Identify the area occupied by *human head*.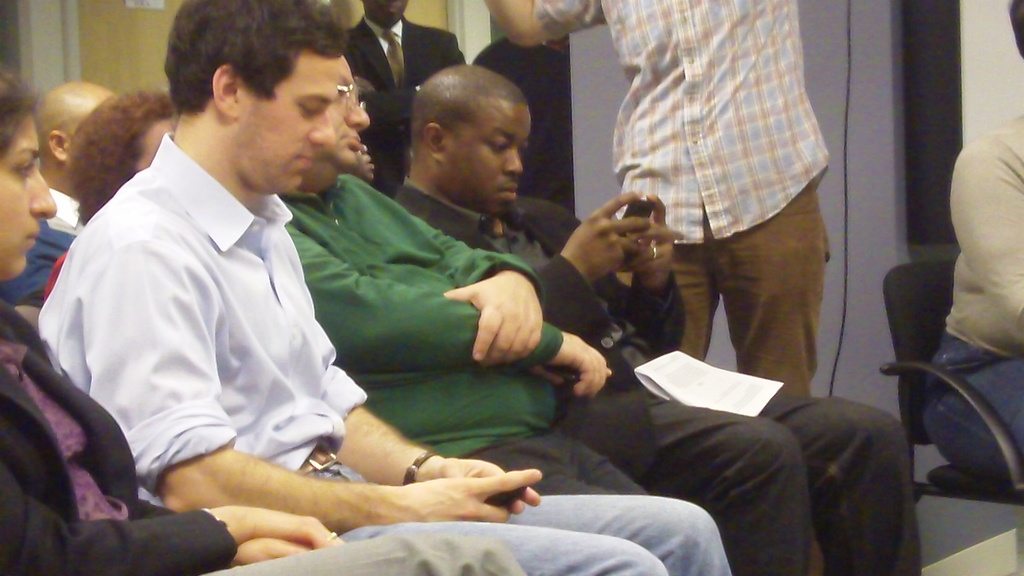
Area: {"x1": 0, "y1": 79, "x2": 54, "y2": 269}.
